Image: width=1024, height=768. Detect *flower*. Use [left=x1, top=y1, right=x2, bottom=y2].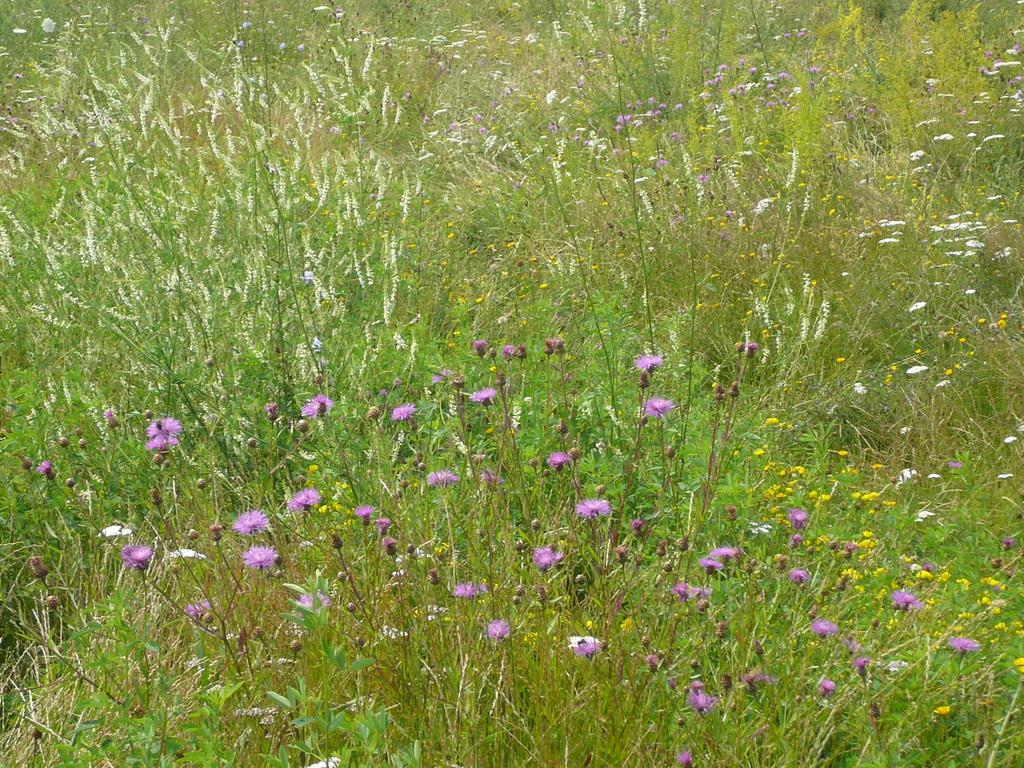
[left=294, top=587, right=334, bottom=616].
